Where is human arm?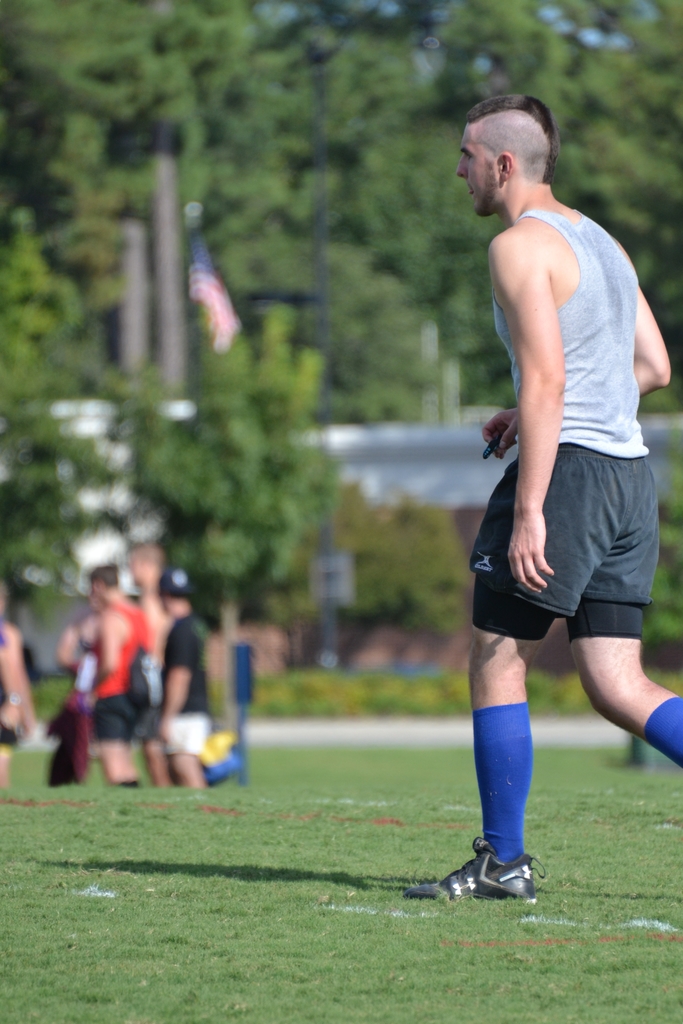
box(470, 264, 682, 468).
